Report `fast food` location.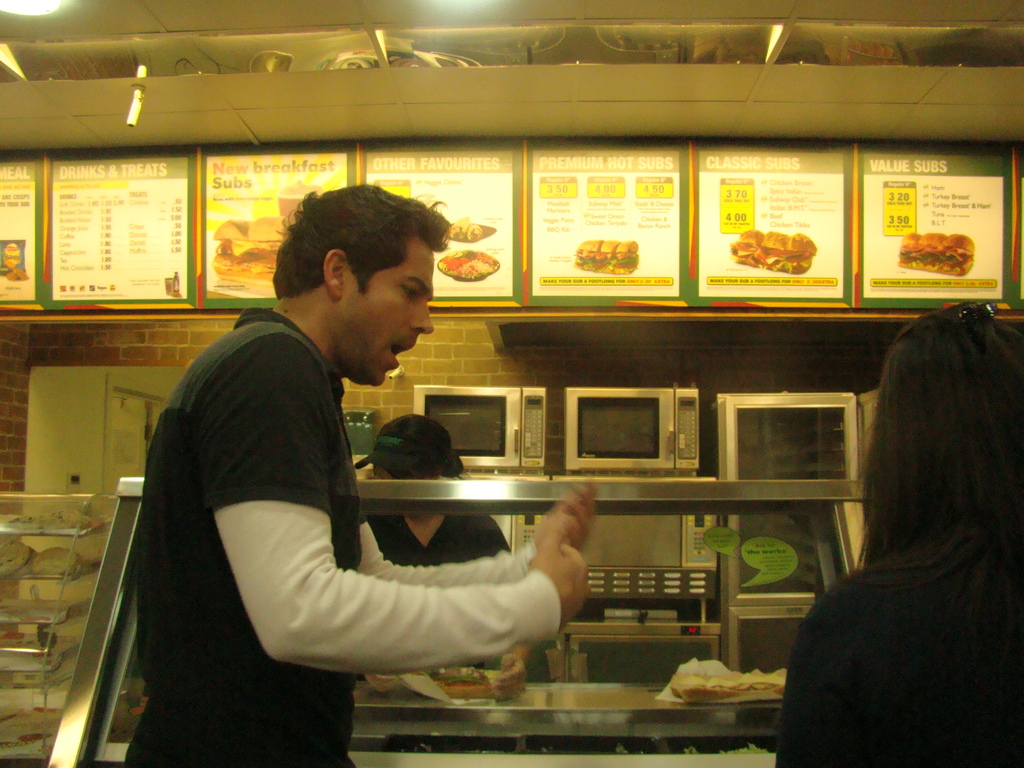
Report: (x1=897, y1=233, x2=977, y2=276).
